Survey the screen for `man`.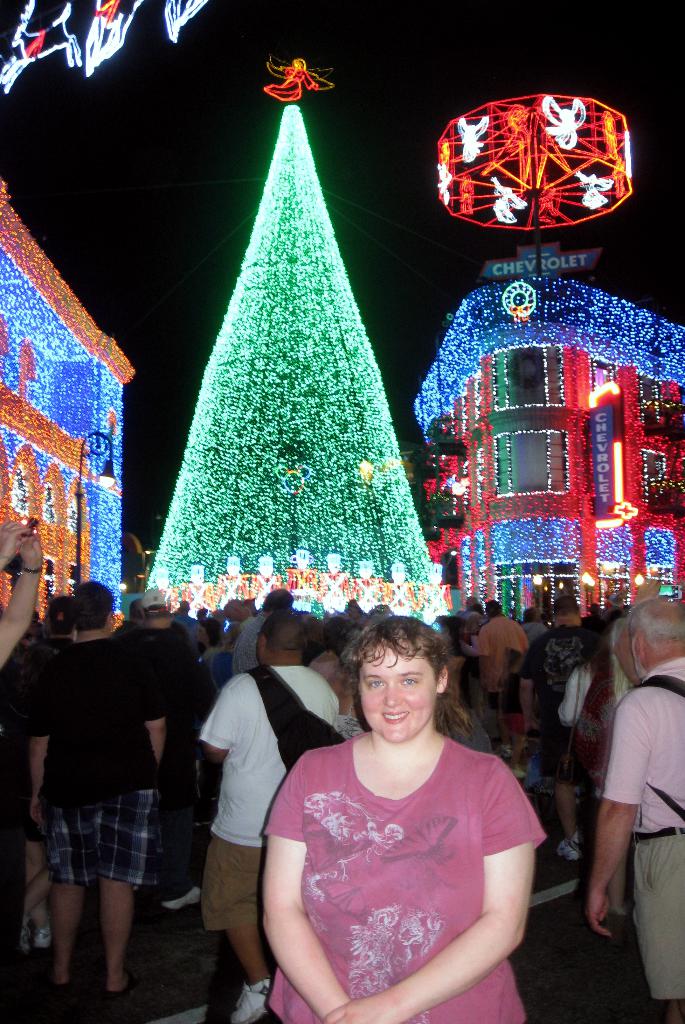
Survey found: crop(586, 602, 684, 1023).
